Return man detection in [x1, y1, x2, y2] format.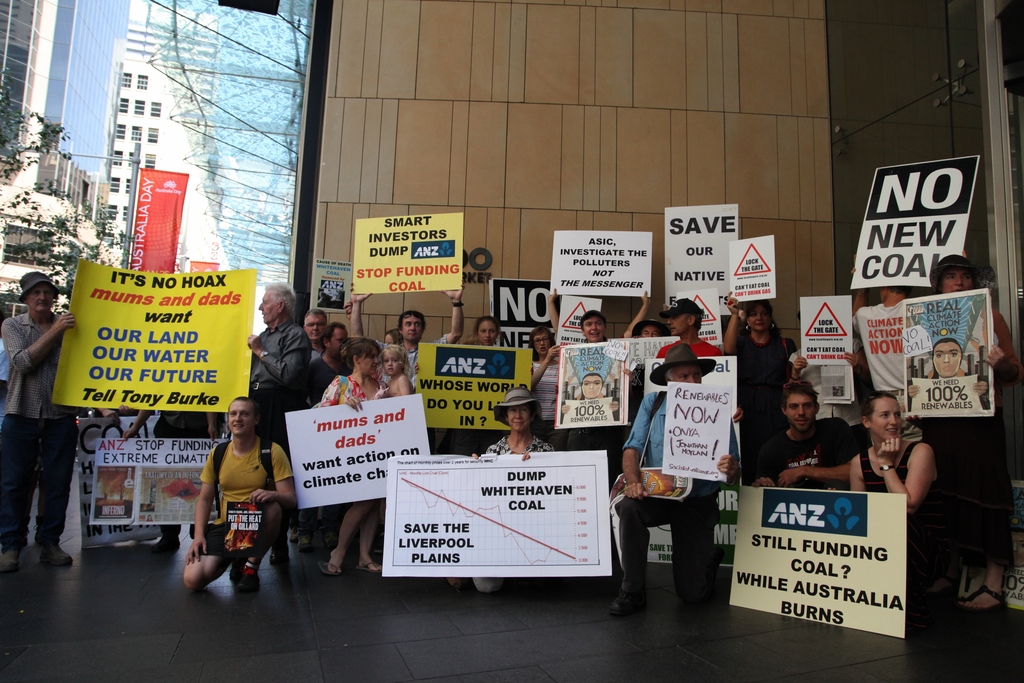
[229, 292, 315, 441].
